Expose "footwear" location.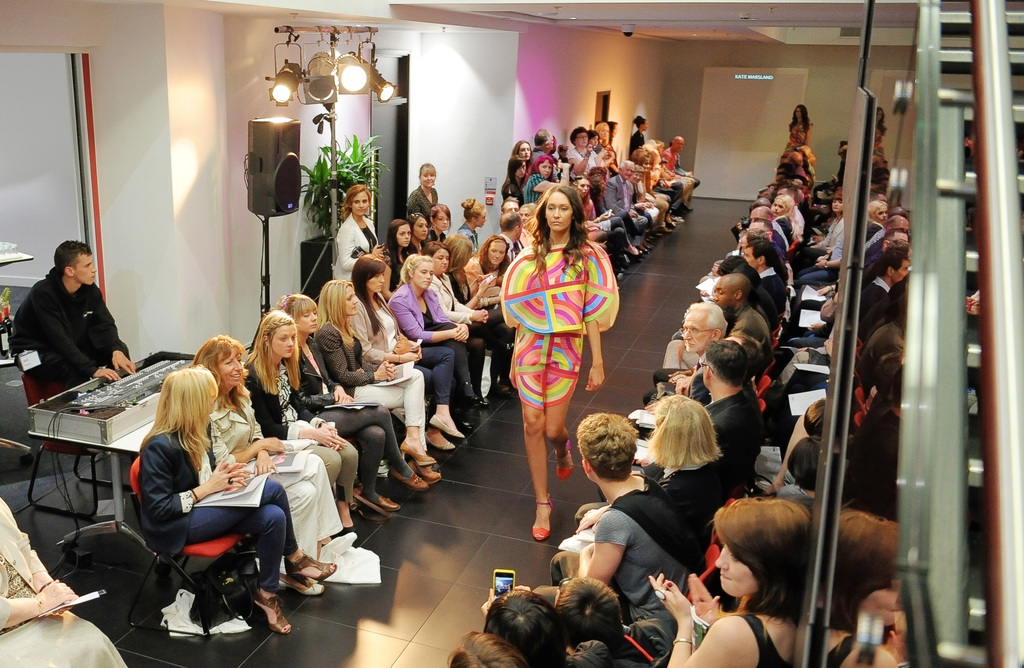
Exposed at [left=289, top=552, right=342, bottom=593].
